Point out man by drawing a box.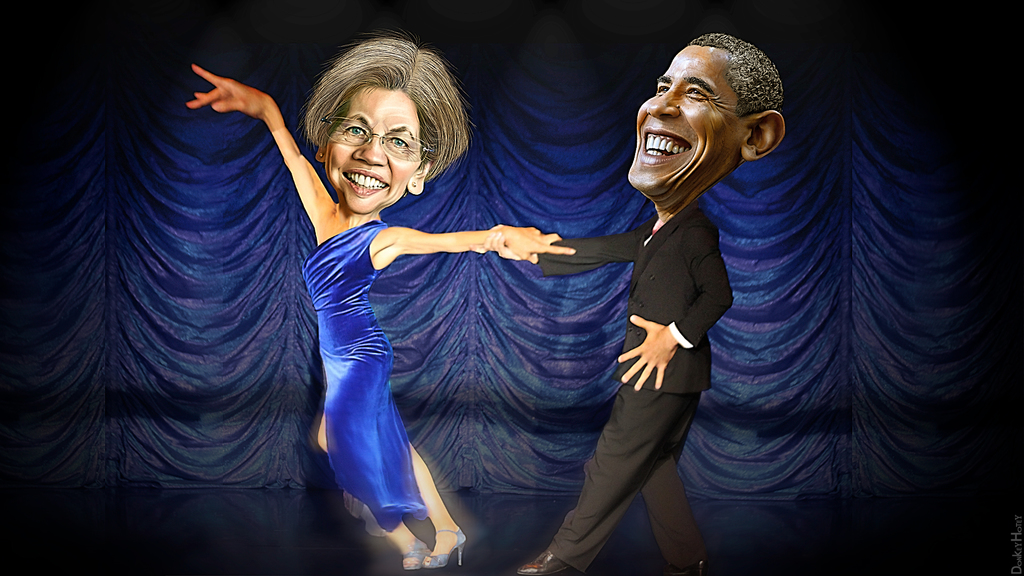
x1=550, y1=22, x2=783, y2=563.
